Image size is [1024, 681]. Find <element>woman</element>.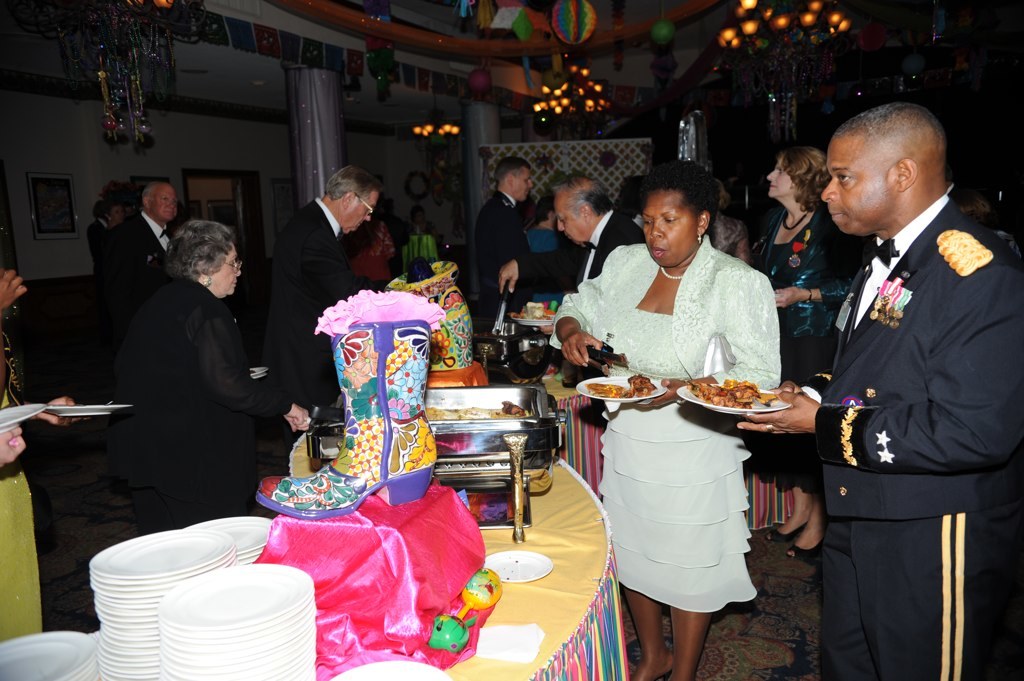
box(576, 170, 794, 649).
